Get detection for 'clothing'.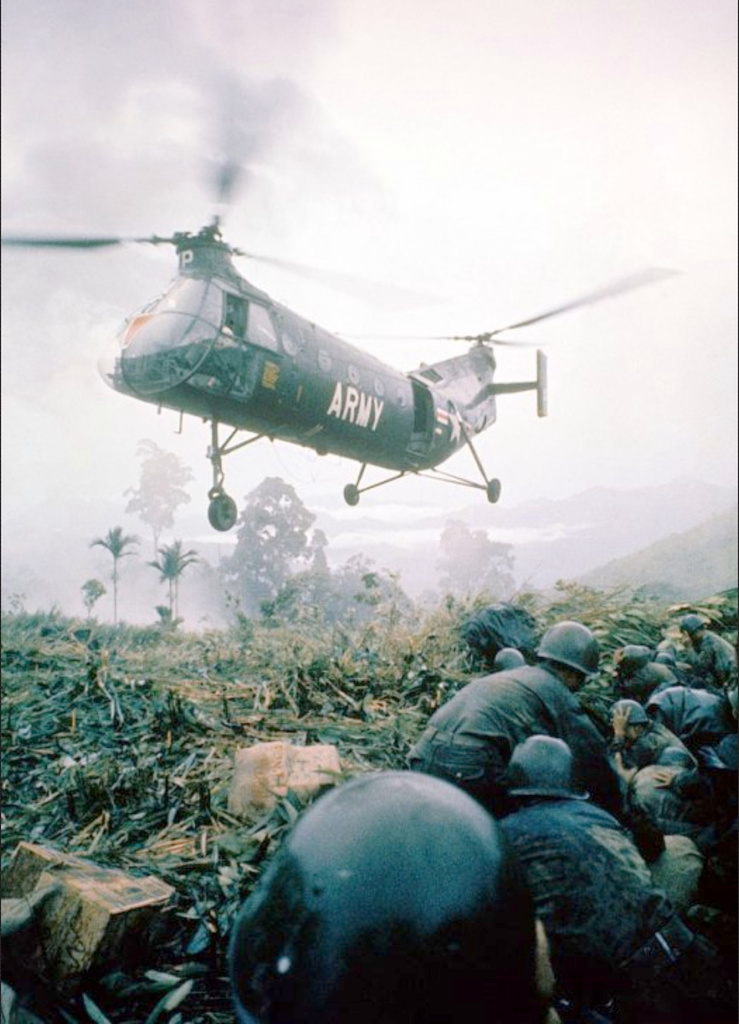
Detection: <region>645, 675, 726, 746</region>.
